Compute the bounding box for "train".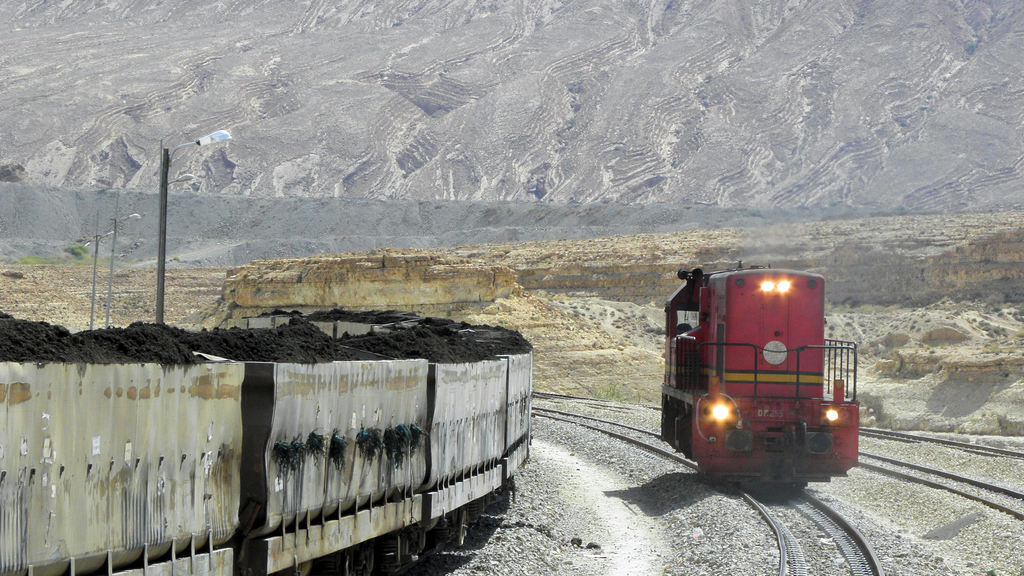
left=0, top=301, right=536, bottom=575.
